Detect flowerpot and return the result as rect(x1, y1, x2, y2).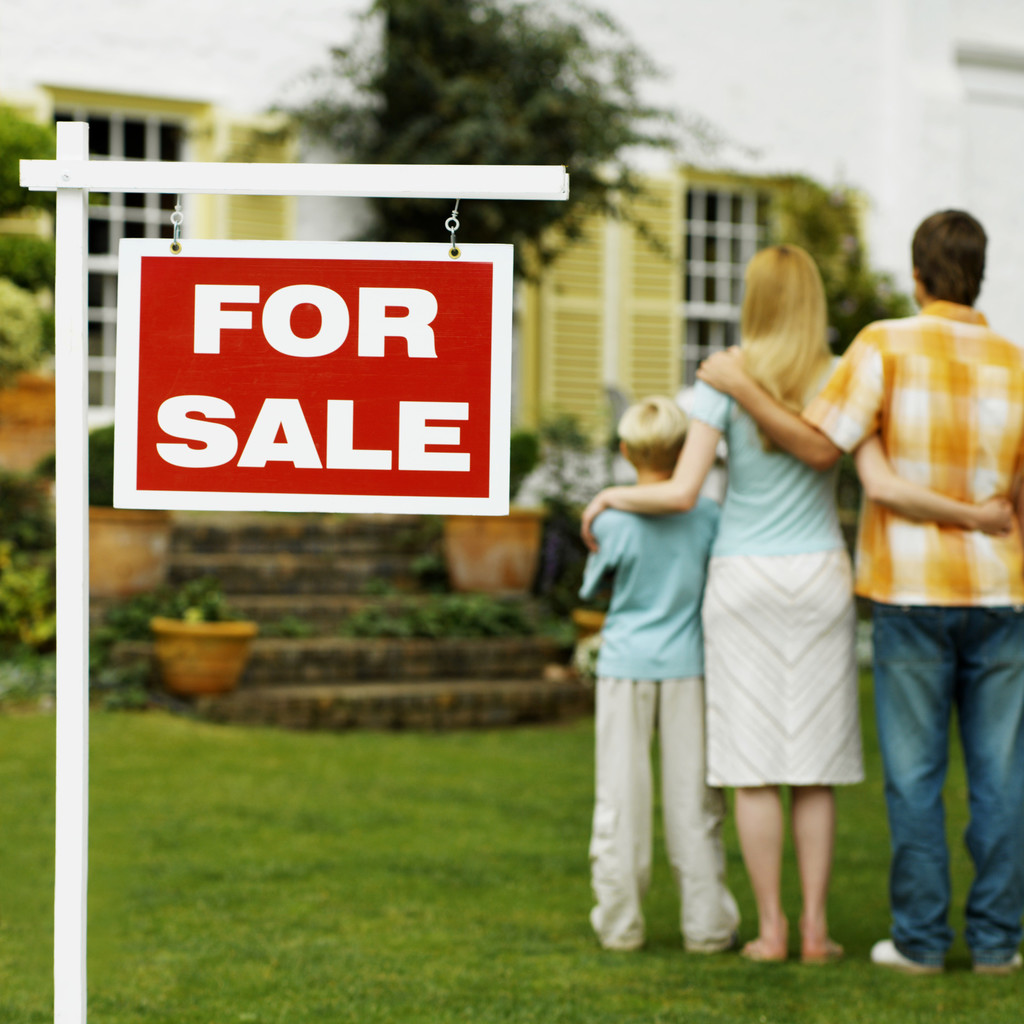
rect(442, 509, 545, 600).
